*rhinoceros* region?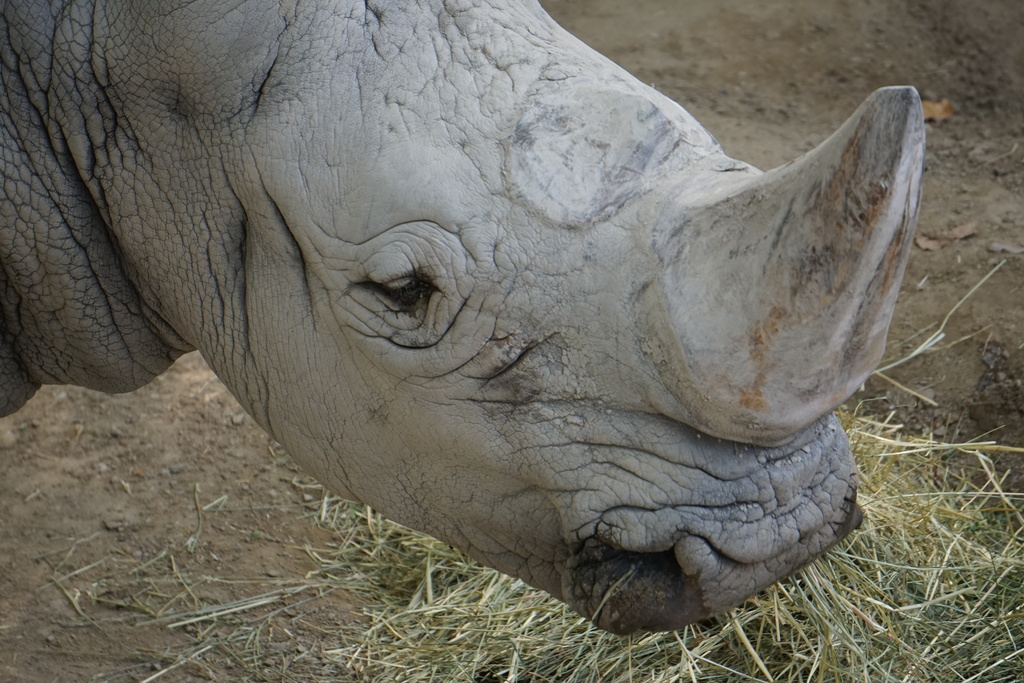
{"left": 0, "top": 0, "right": 935, "bottom": 633}
